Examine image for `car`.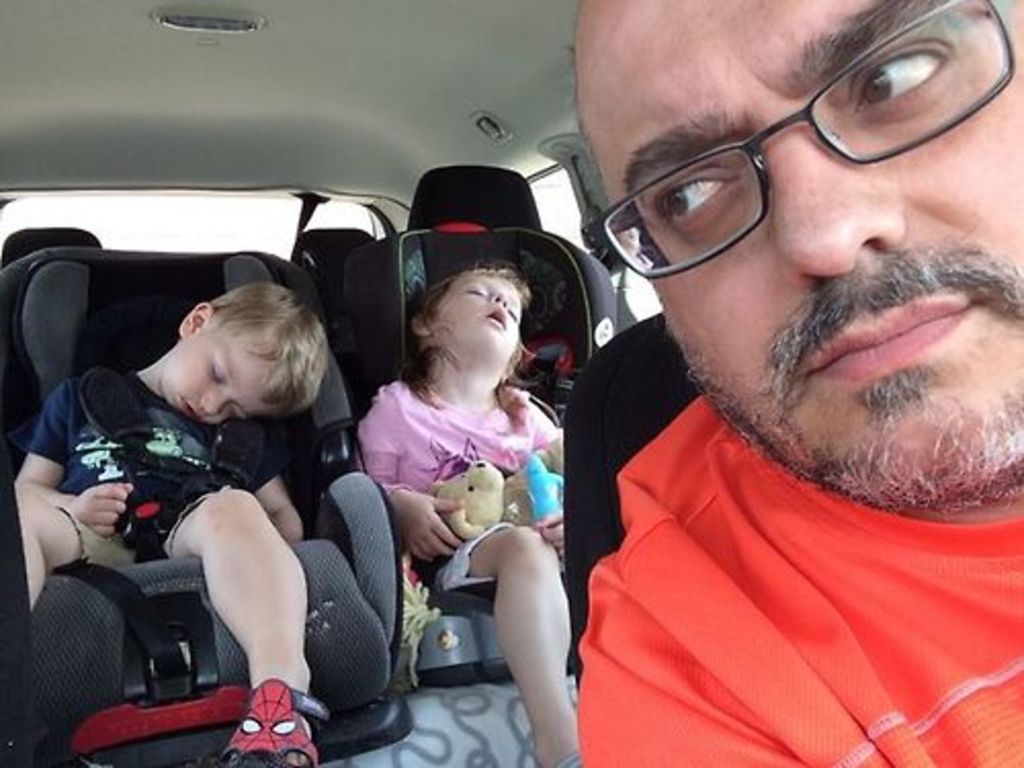
Examination result: select_region(2, 4, 702, 766).
